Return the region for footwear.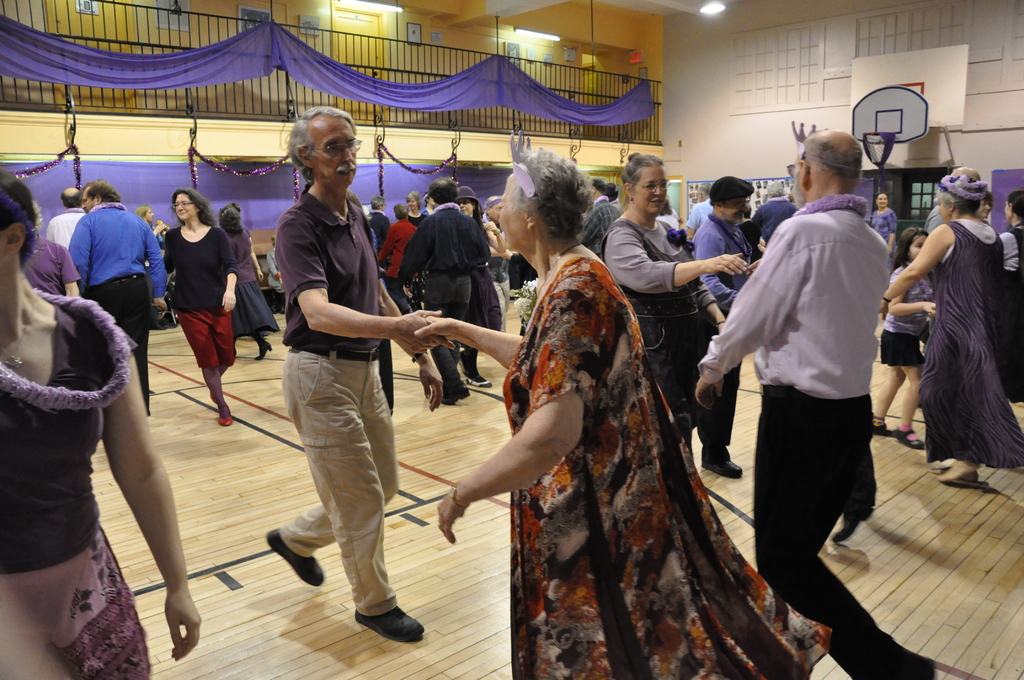
x1=938, y1=460, x2=983, y2=490.
